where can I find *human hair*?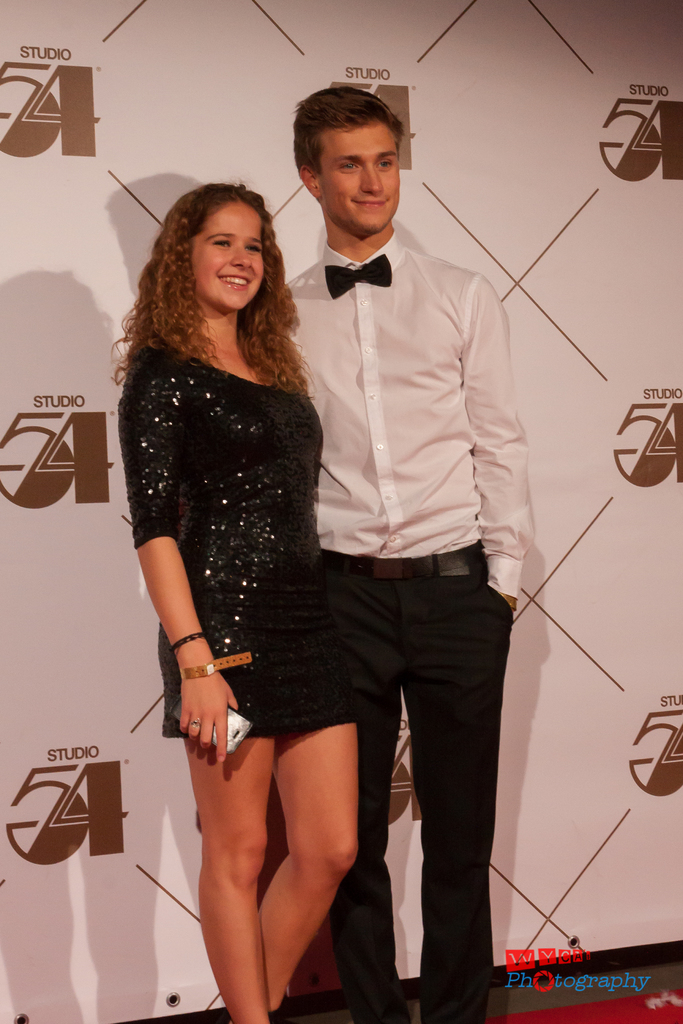
You can find it at detection(296, 82, 406, 173).
